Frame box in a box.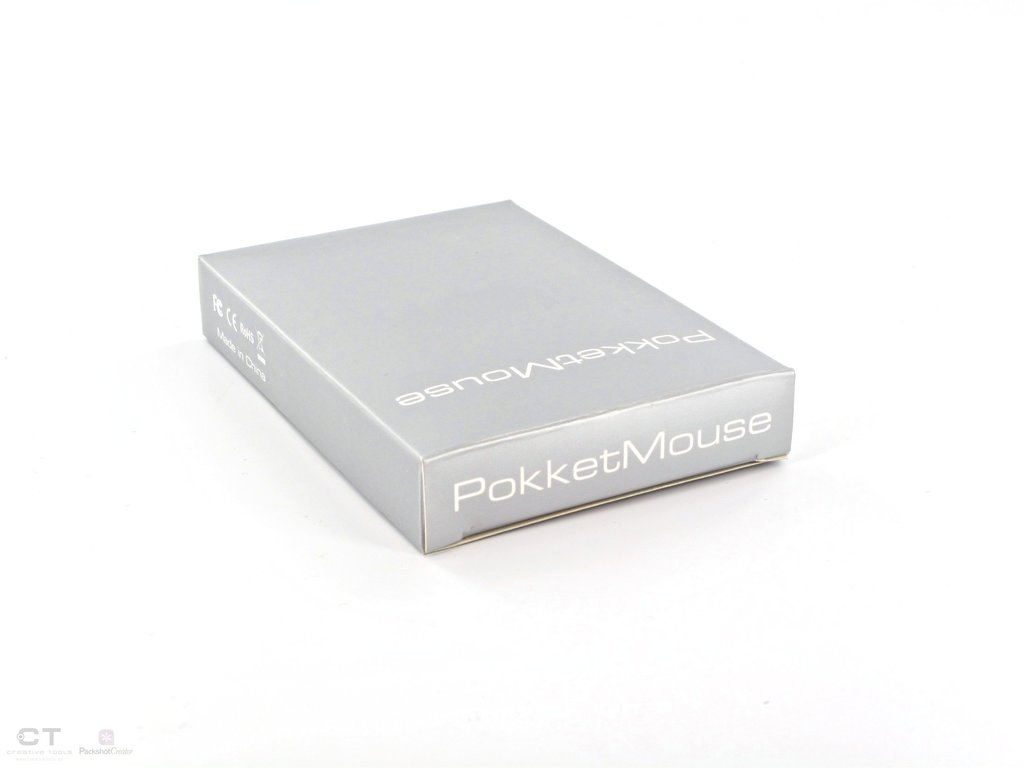
<box>176,178,789,561</box>.
